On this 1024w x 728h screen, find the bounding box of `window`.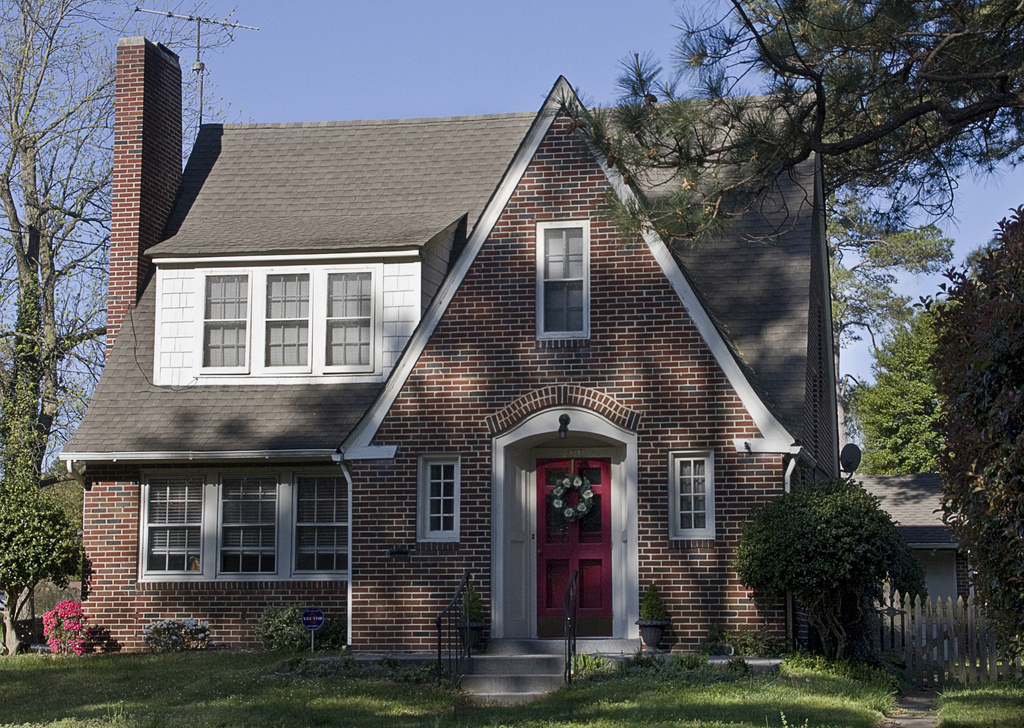
Bounding box: <box>669,453,715,540</box>.
